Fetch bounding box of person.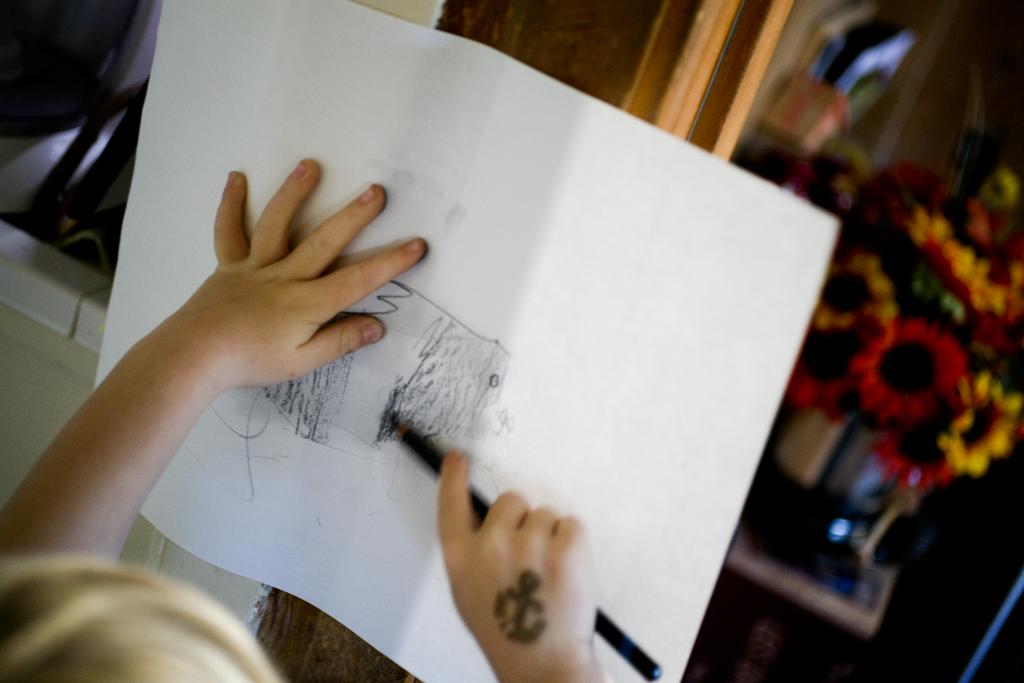
Bbox: locate(0, 156, 603, 682).
